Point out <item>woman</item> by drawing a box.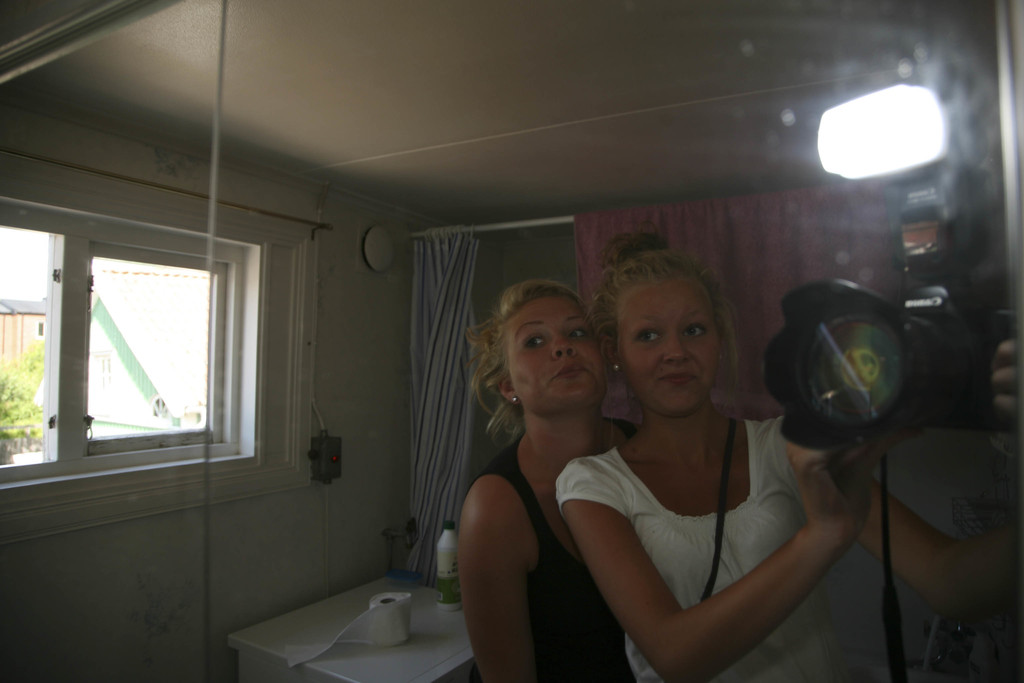
region(451, 279, 658, 682).
